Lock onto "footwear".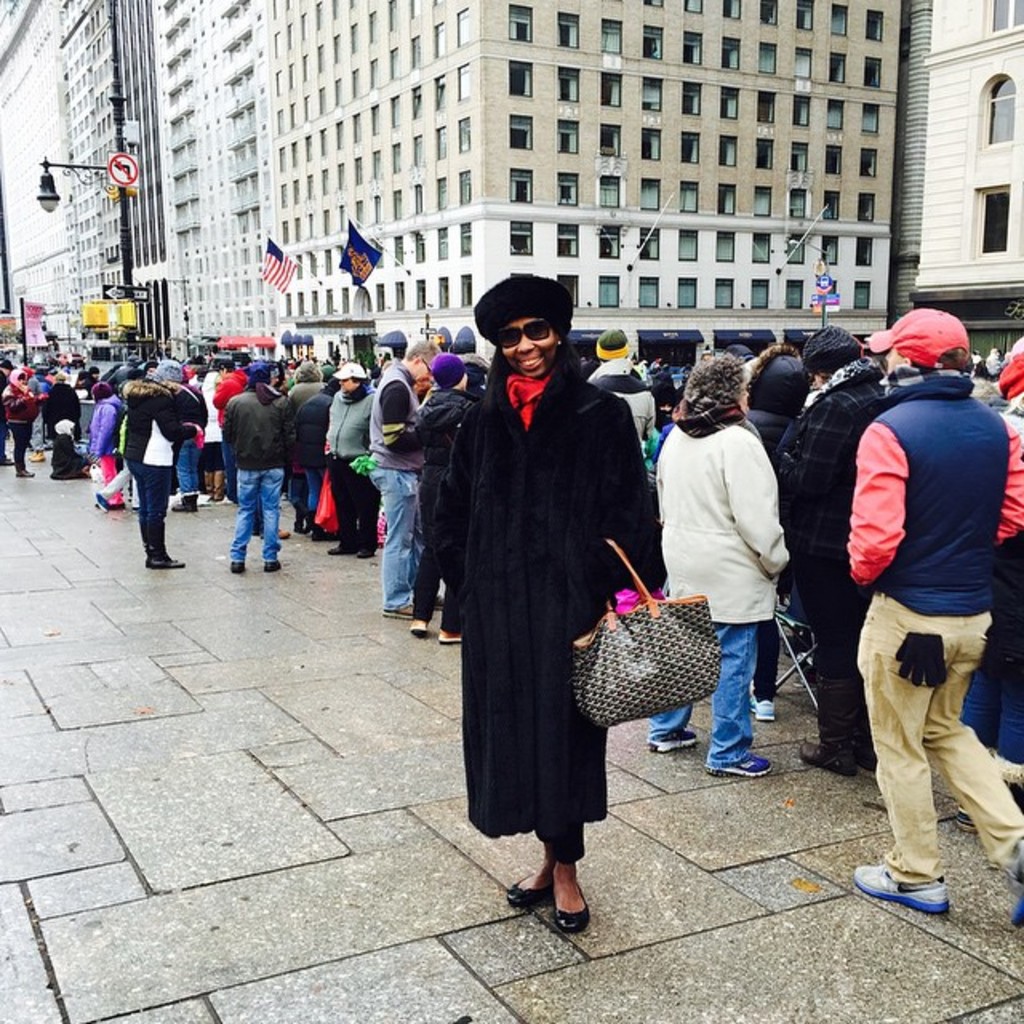
Locked: l=643, t=720, r=699, b=760.
